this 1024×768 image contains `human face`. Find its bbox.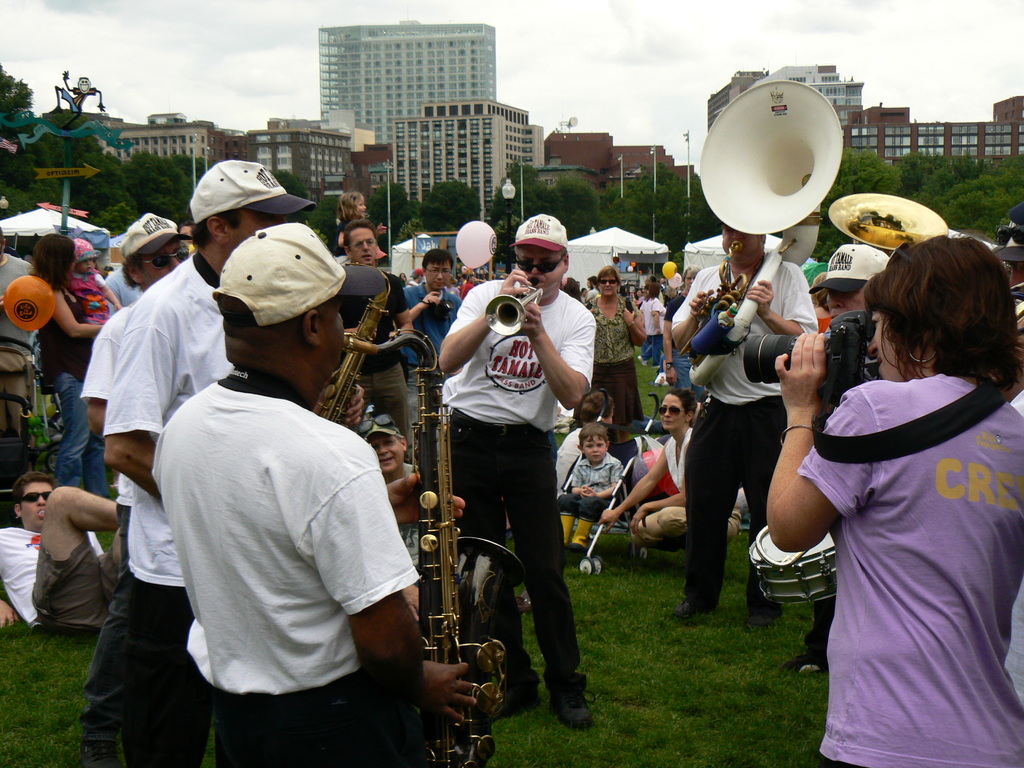
(349,228,383,262).
